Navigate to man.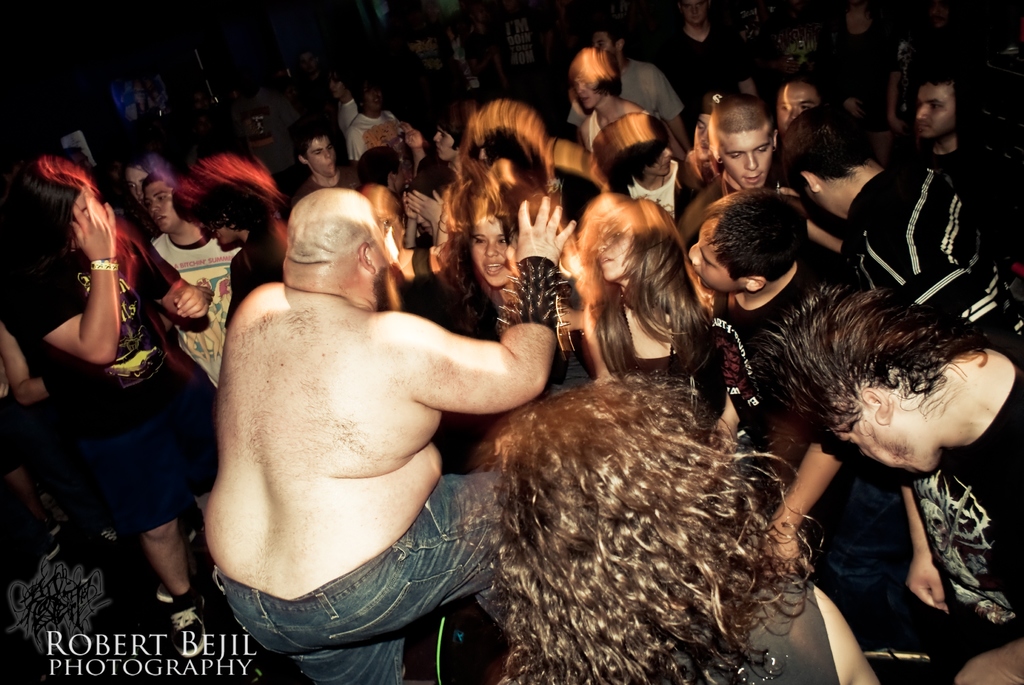
Navigation target: (771, 102, 1023, 631).
